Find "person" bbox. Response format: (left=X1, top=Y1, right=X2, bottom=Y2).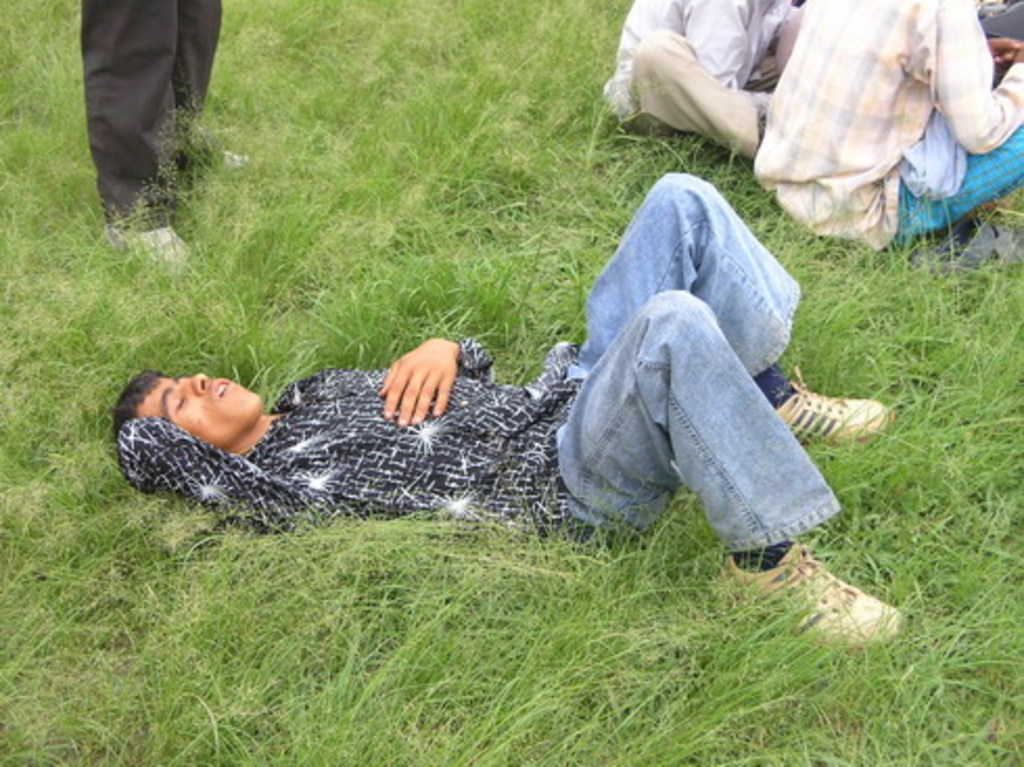
(left=56, top=0, right=213, bottom=236).
